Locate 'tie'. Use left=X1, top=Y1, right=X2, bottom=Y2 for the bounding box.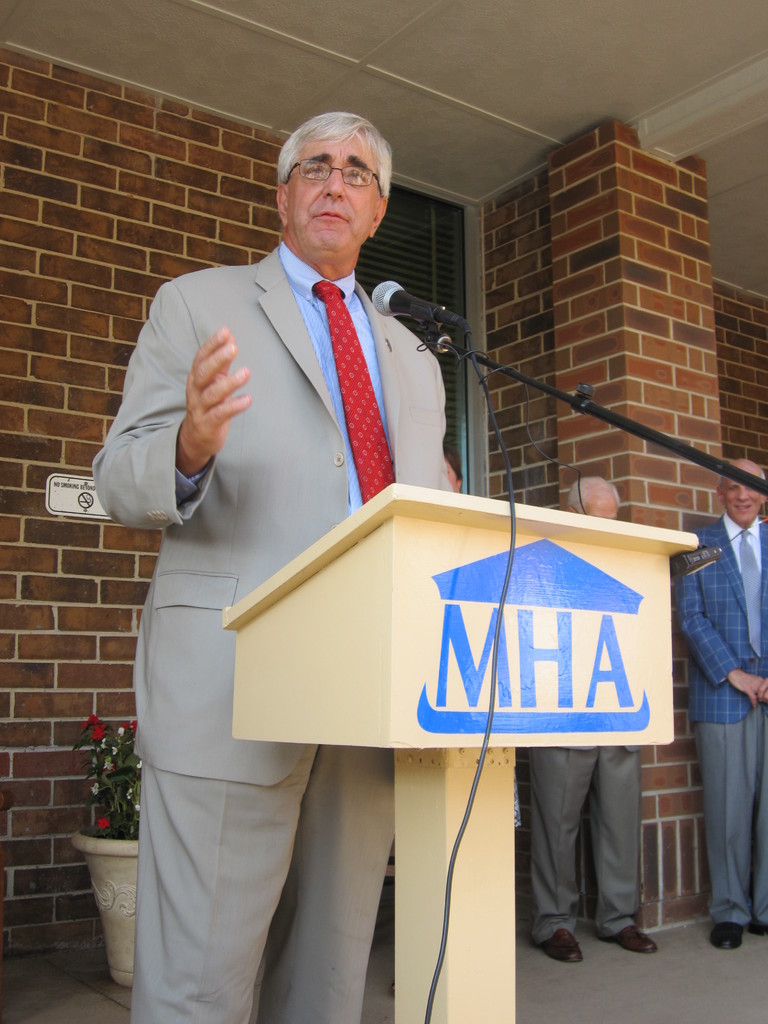
left=314, top=275, right=392, bottom=501.
